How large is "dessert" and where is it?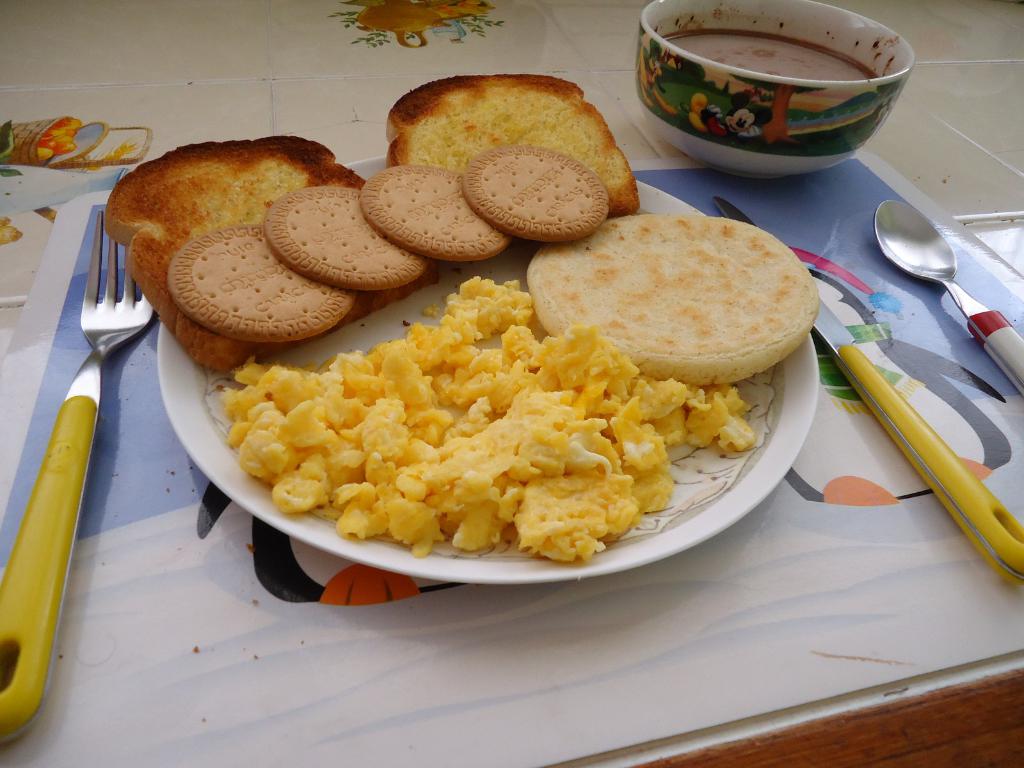
Bounding box: (467, 145, 607, 236).
